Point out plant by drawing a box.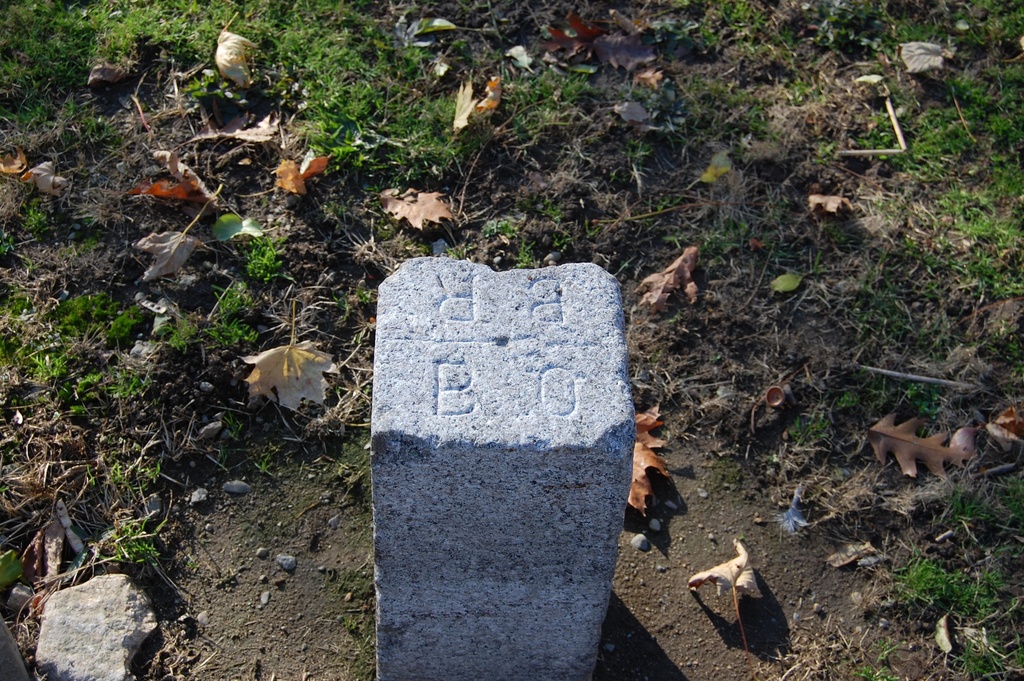
{"left": 218, "top": 443, "right": 230, "bottom": 470}.
